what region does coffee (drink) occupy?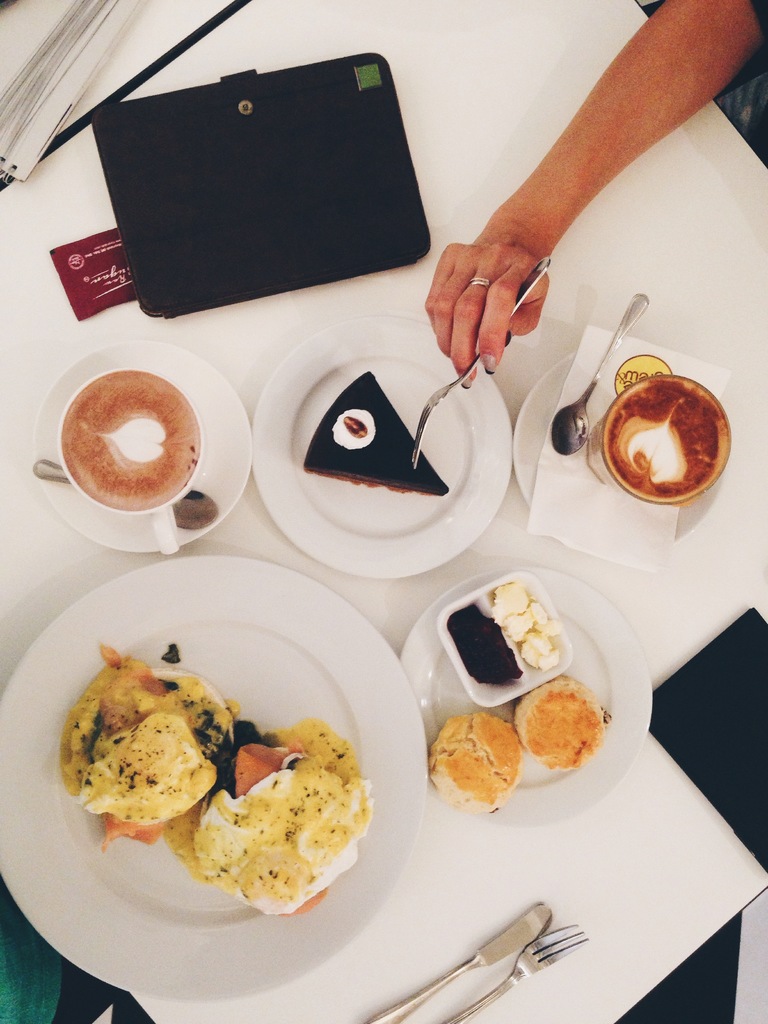
box(49, 349, 202, 531).
